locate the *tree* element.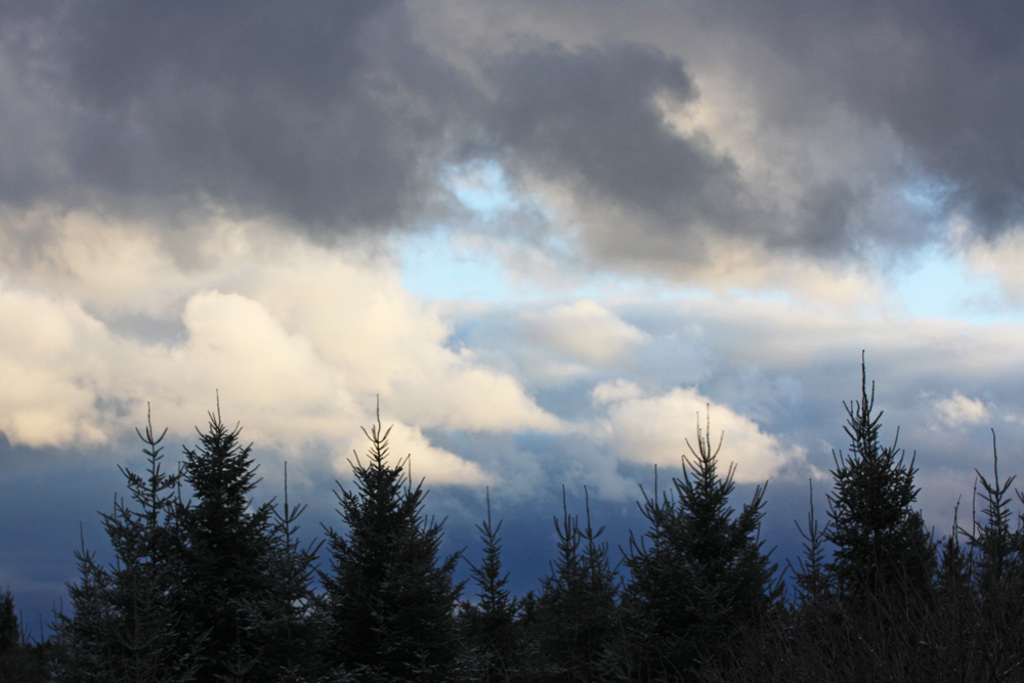
Element bbox: crop(314, 390, 455, 682).
